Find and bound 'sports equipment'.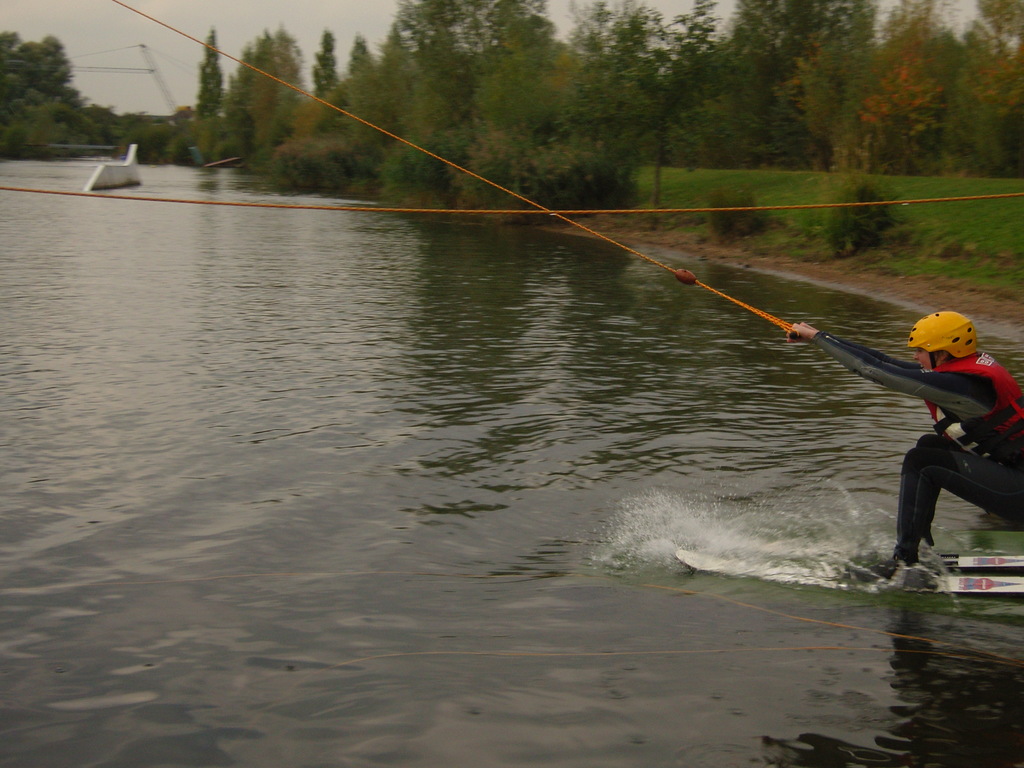
Bound: x1=673, y1=556, x2=1023, y2=593.
